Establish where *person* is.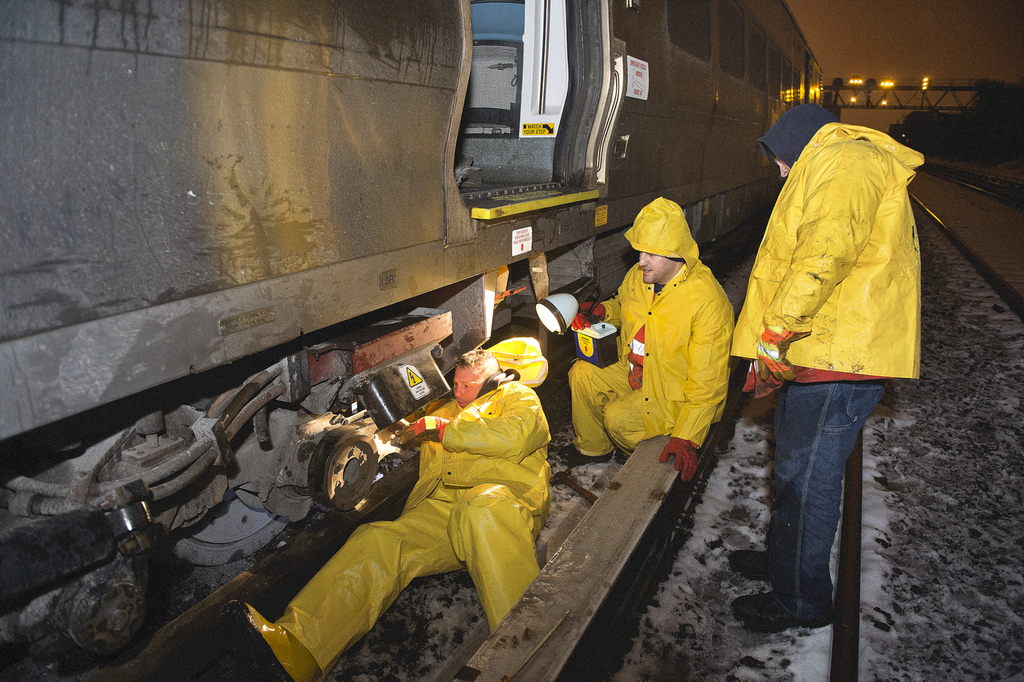
Established at locate(218, 331, 554, 681).
